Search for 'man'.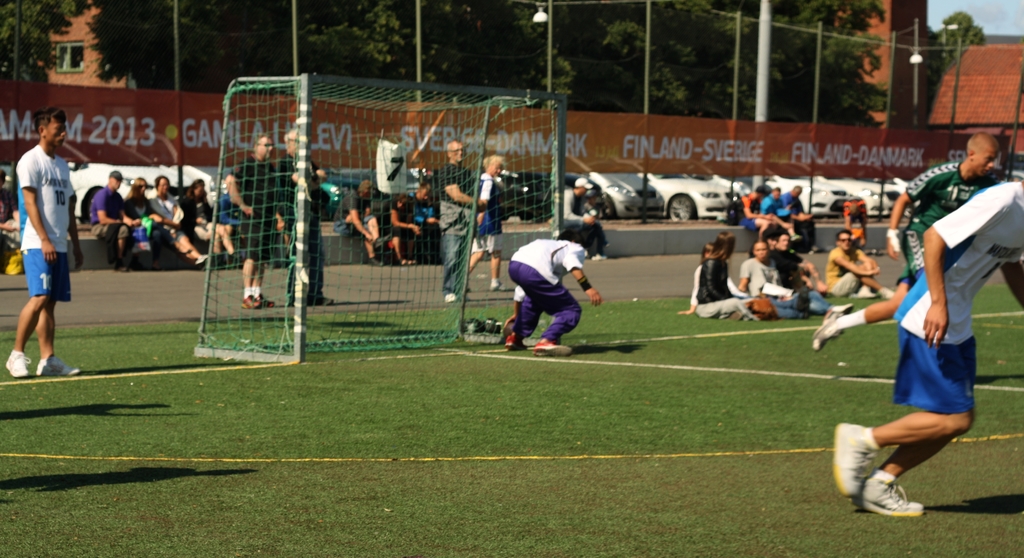
Found at region(738, 185, 771, 243).
